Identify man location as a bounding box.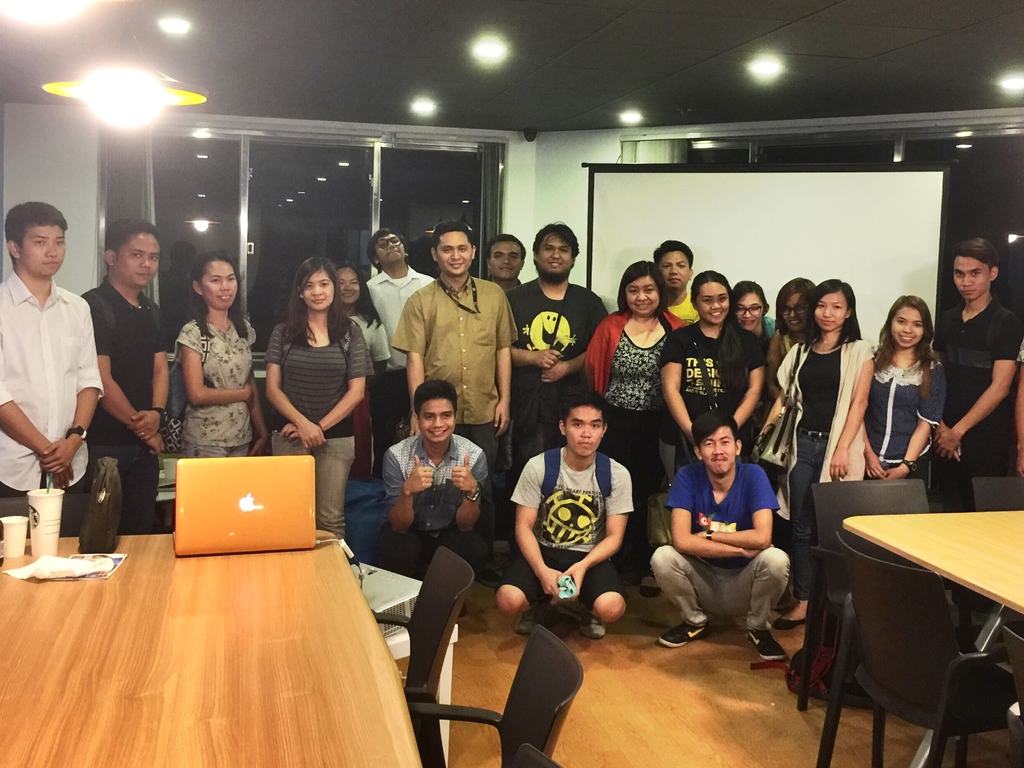
(x1=76, y1=218, x2=172, y2=537).
